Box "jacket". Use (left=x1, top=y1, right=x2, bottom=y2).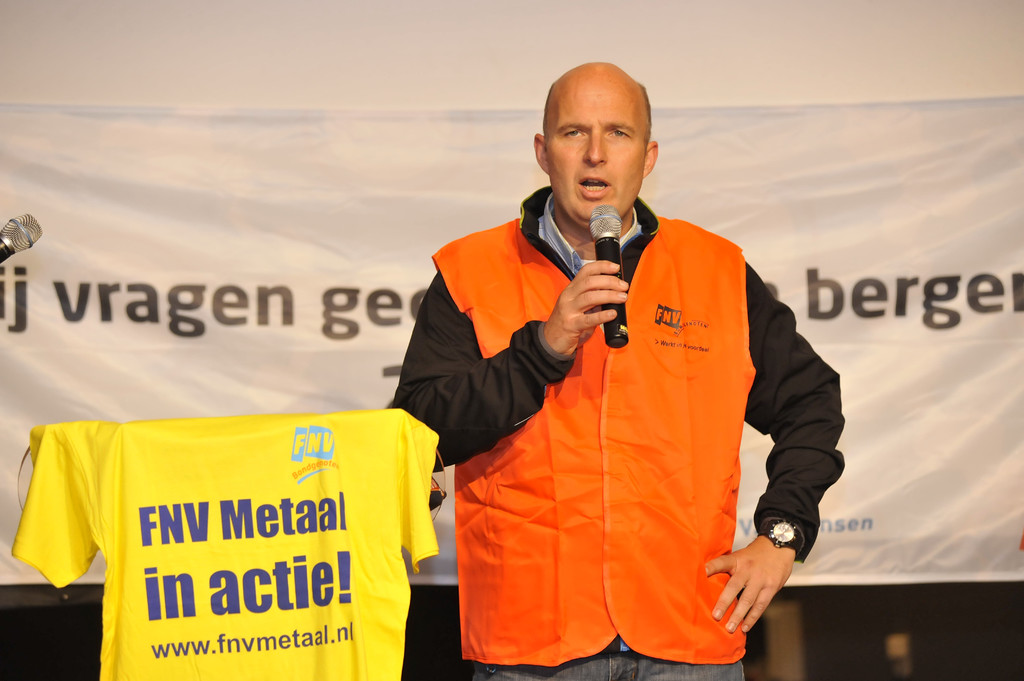
(left=435, top=184, right=758, bottom=664).
